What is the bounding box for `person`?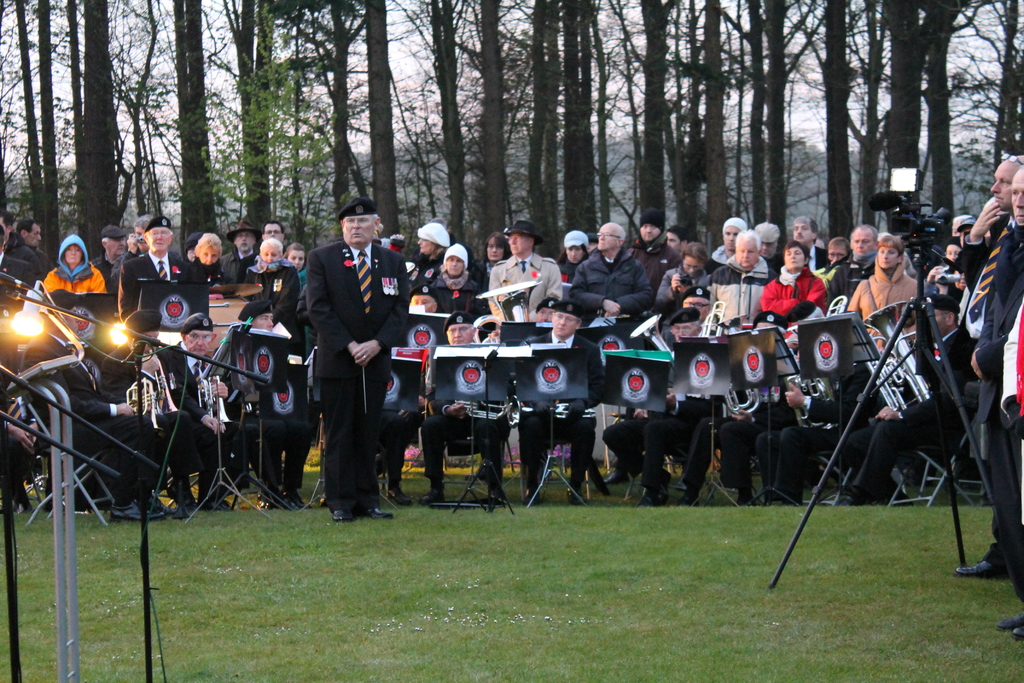
bbox(296, 201, 396, 529).
